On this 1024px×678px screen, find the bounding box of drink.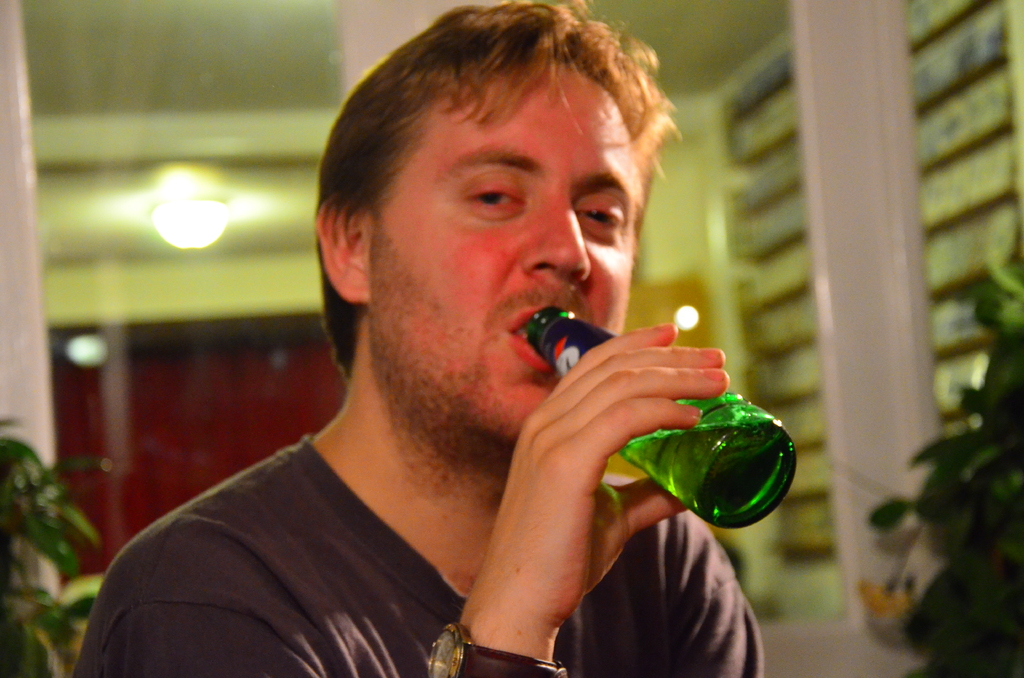
Bounding box: bbox=(528, 309, 798, 532).
